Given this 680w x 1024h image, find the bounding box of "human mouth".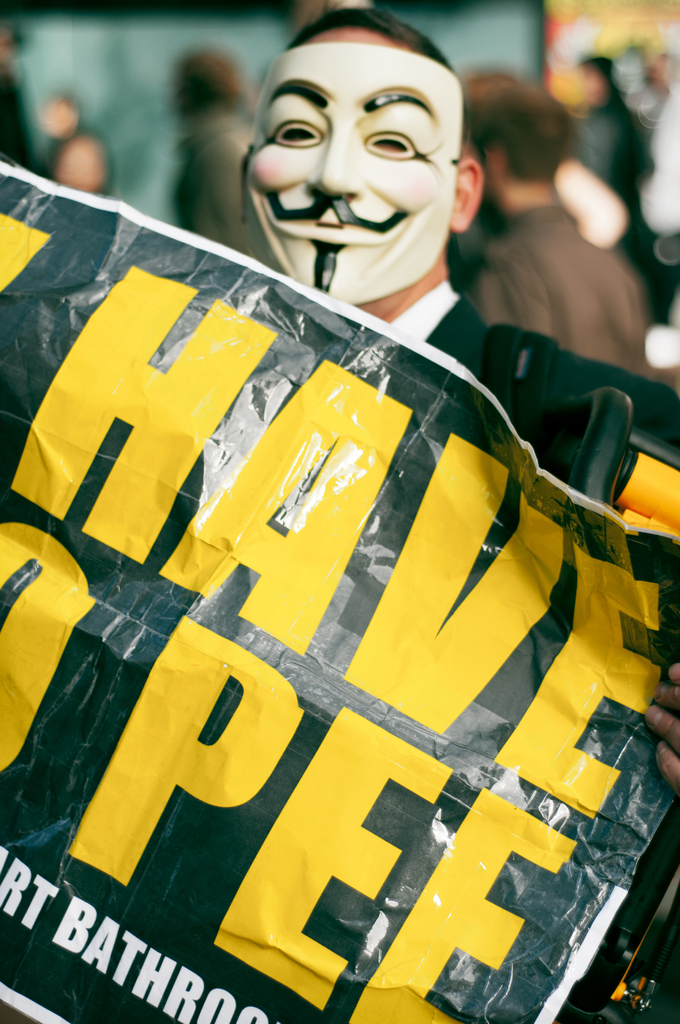
(271,204,394,250).
